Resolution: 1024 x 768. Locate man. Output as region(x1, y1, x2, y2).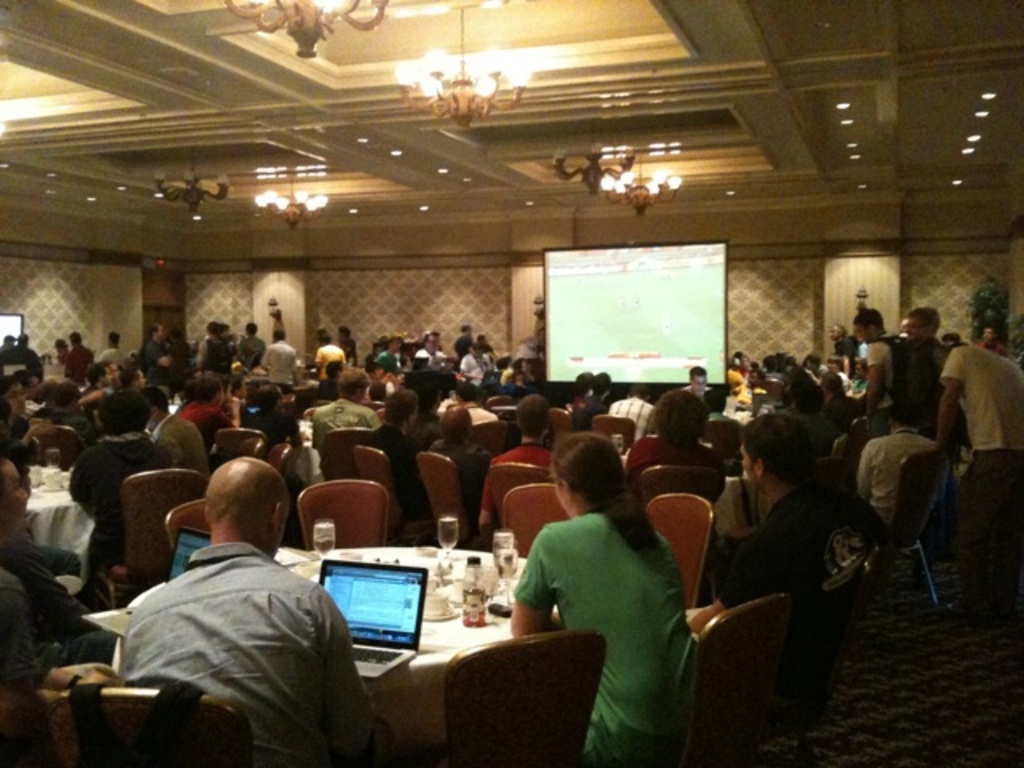
region(843, 400, 933, 570).
